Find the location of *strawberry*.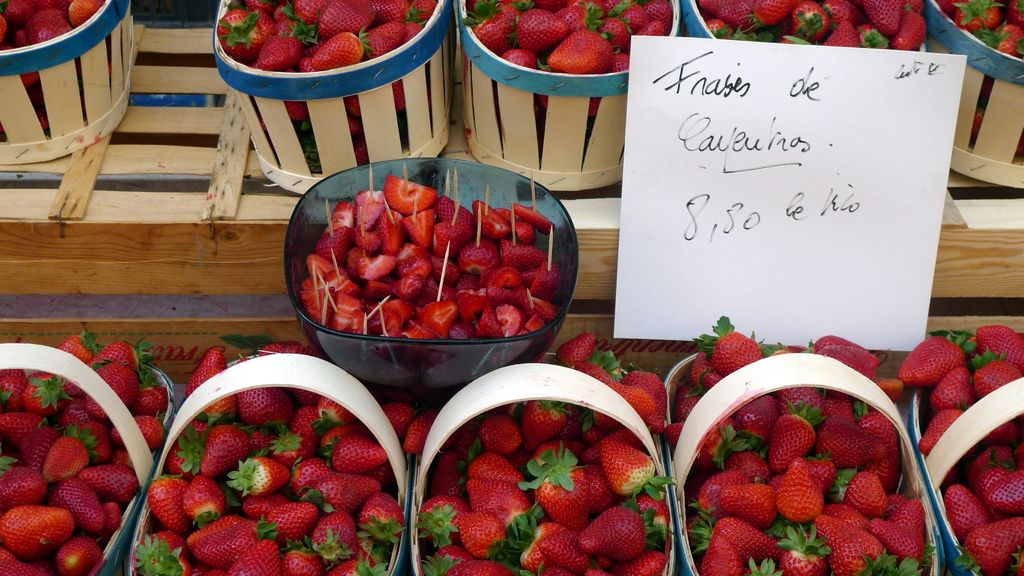
Location: 975 15 1021 53.
